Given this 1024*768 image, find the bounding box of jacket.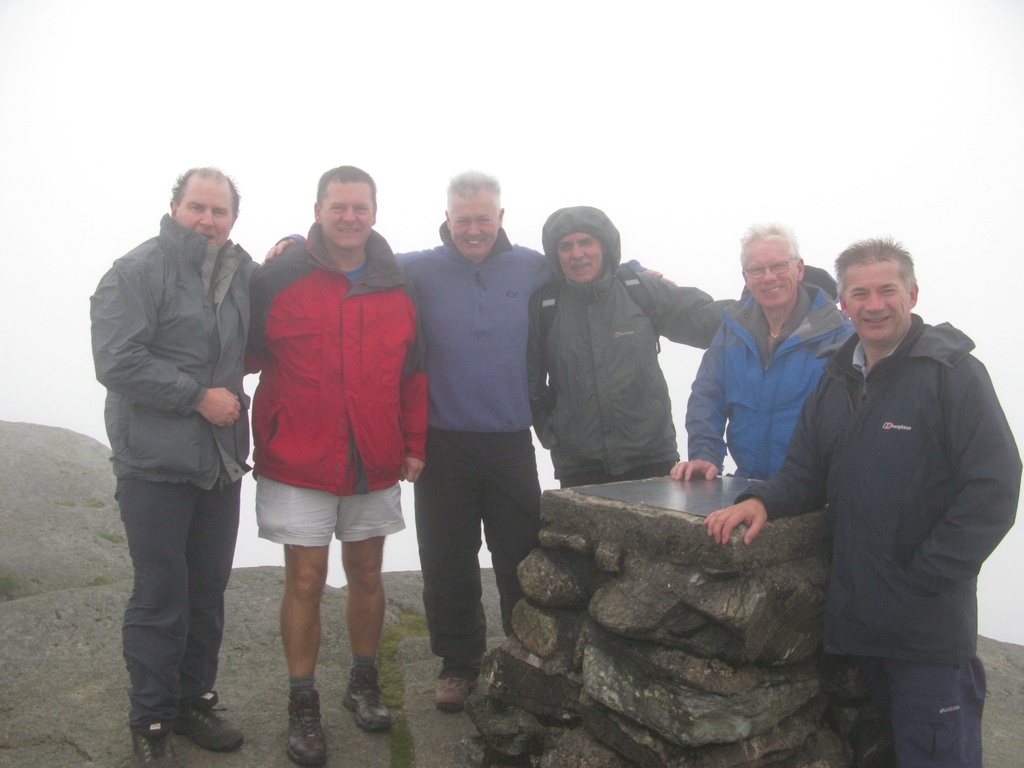
l=524, t=200, r=732, b=484.
